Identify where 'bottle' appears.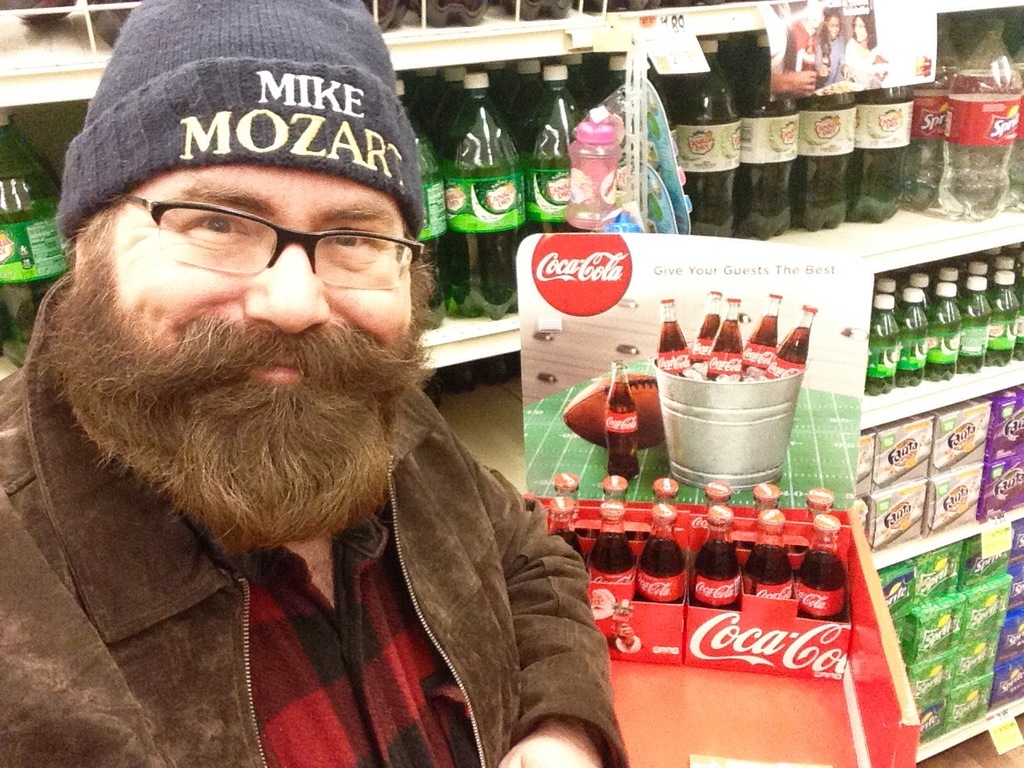
Appears at rect(806, 488, 837, 510).
